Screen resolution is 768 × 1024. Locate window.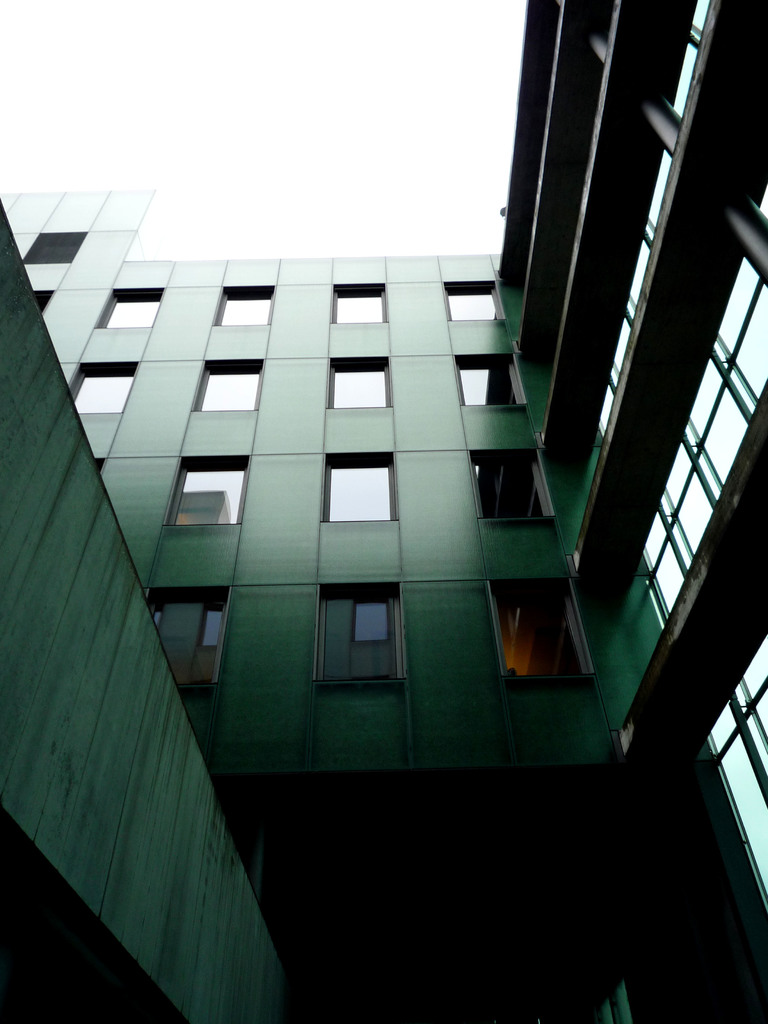
327:355:390:410.
